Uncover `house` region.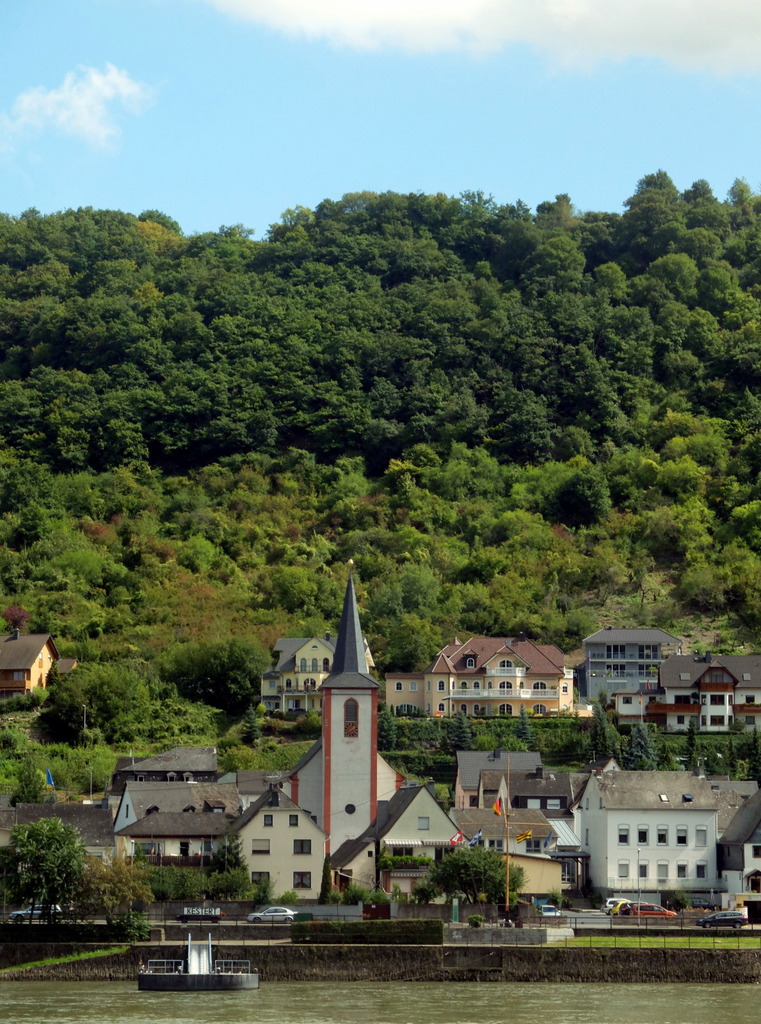
Uncovered: l=259, t=633, r=341, b=723.
